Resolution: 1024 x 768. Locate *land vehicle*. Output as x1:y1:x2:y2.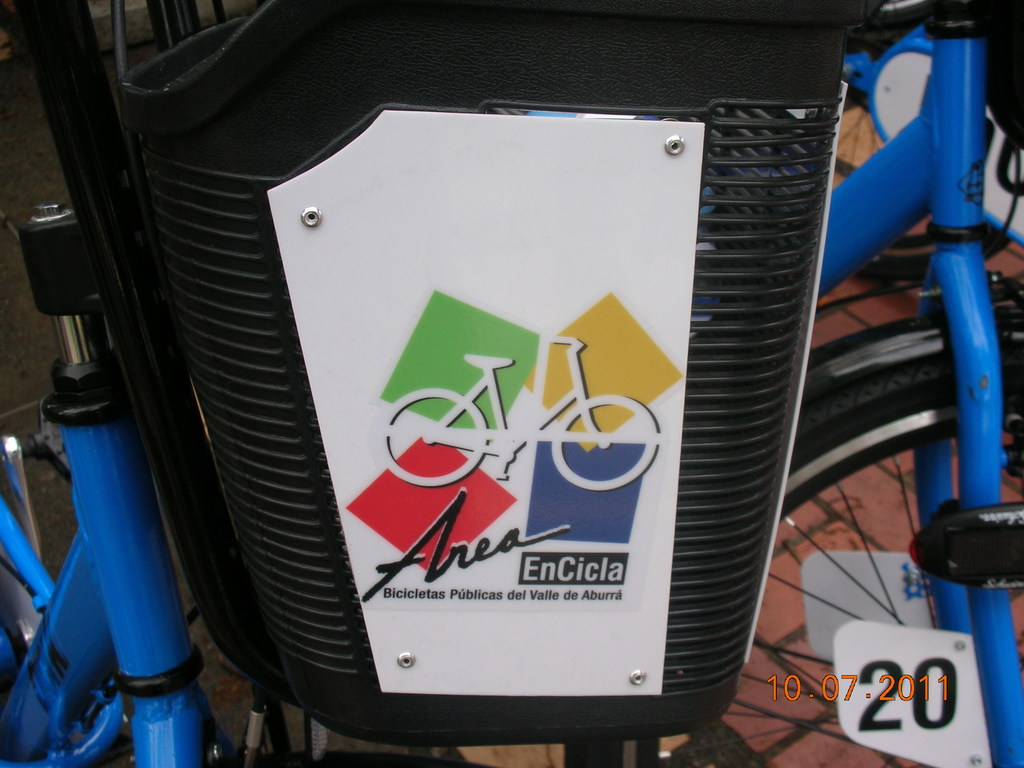
40:0:1023:765.
